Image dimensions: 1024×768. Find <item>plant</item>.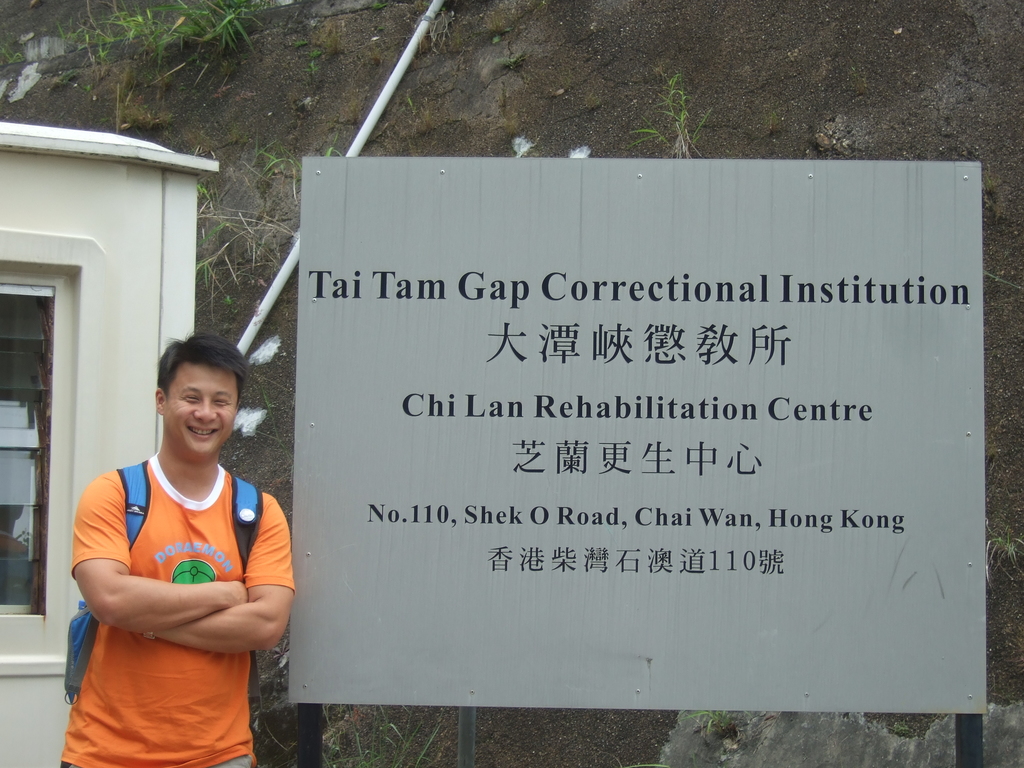
762, 111, 780, 136.
